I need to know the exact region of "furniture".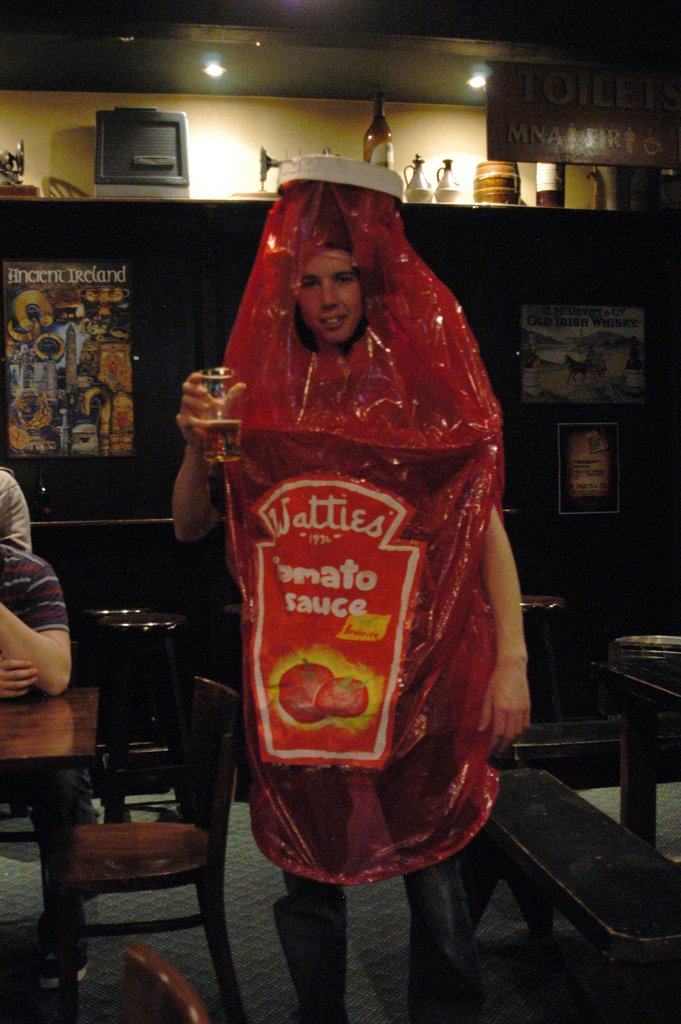
Region: x1=222, y1=531, x2=249, y2=612.
